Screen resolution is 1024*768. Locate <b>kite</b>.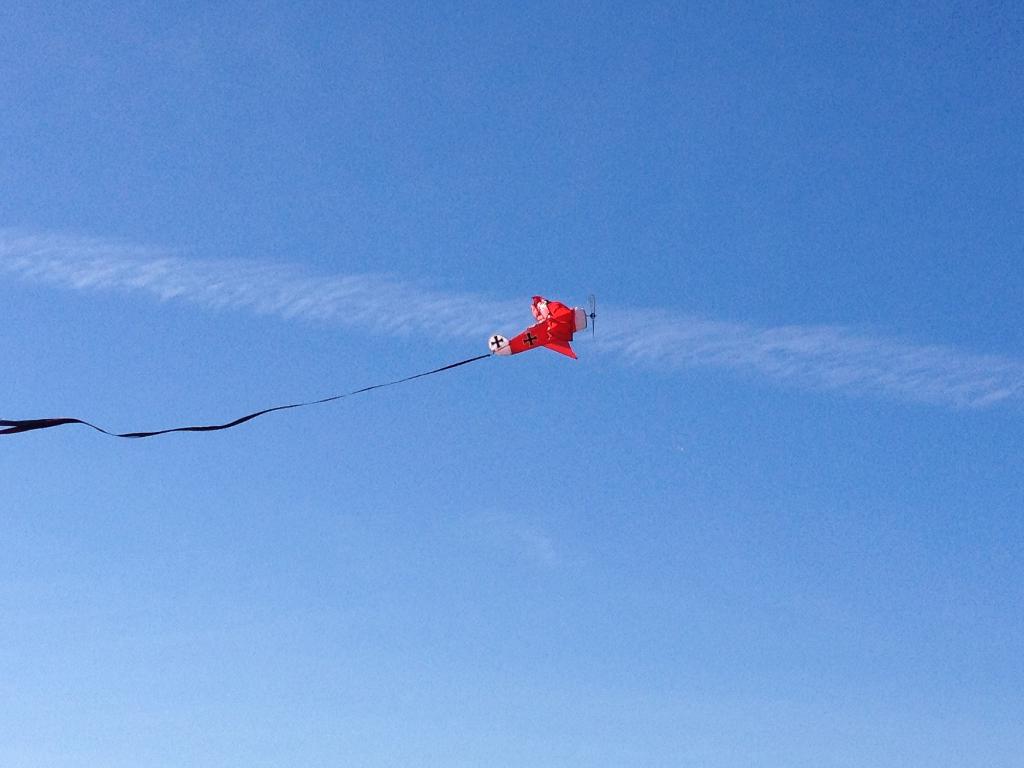
0,291,598,442.
